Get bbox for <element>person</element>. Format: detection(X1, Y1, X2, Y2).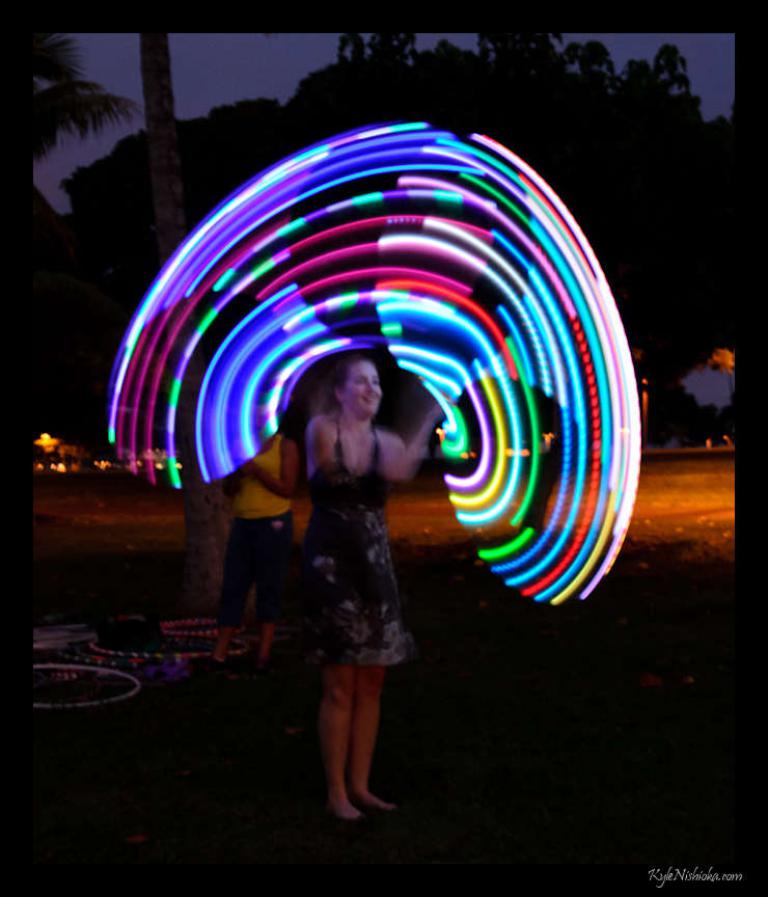
detection(255, 325, 469, 834).
